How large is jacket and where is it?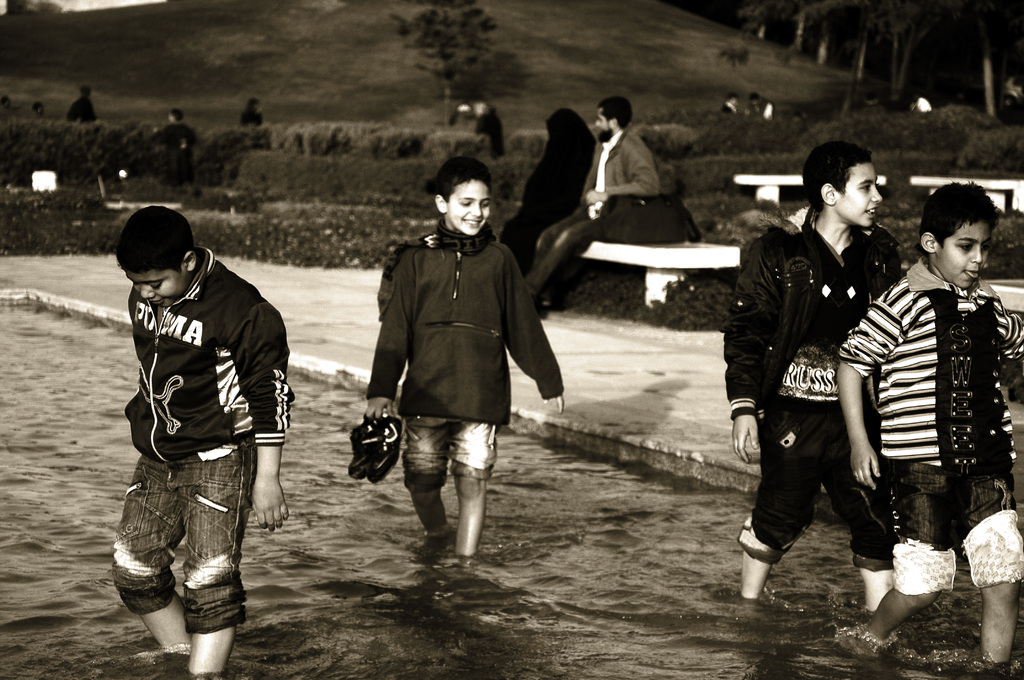
Bounding box: pyautogui.locateOnScreen(113, 247, 298, 463).
